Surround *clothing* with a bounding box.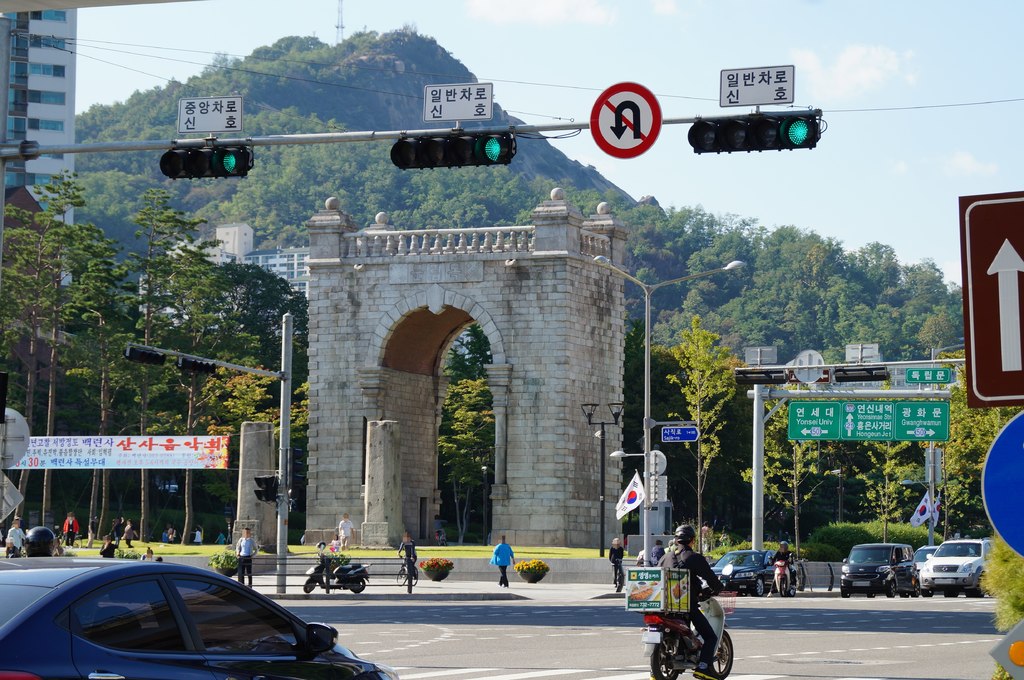
140:553:147:560.
